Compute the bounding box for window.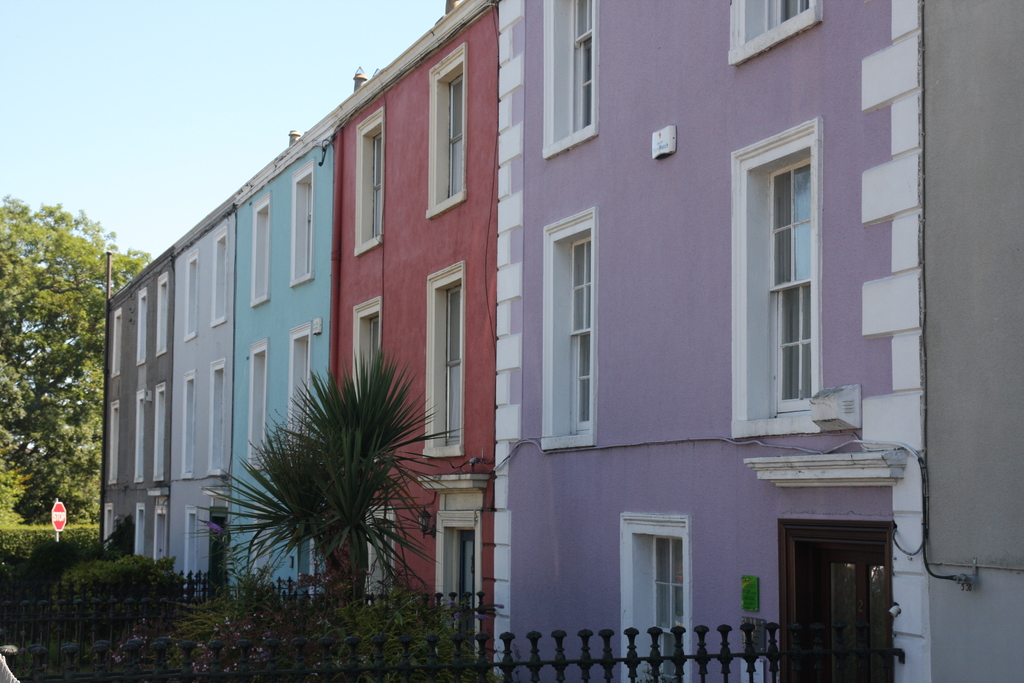
(285,321,311,443).
